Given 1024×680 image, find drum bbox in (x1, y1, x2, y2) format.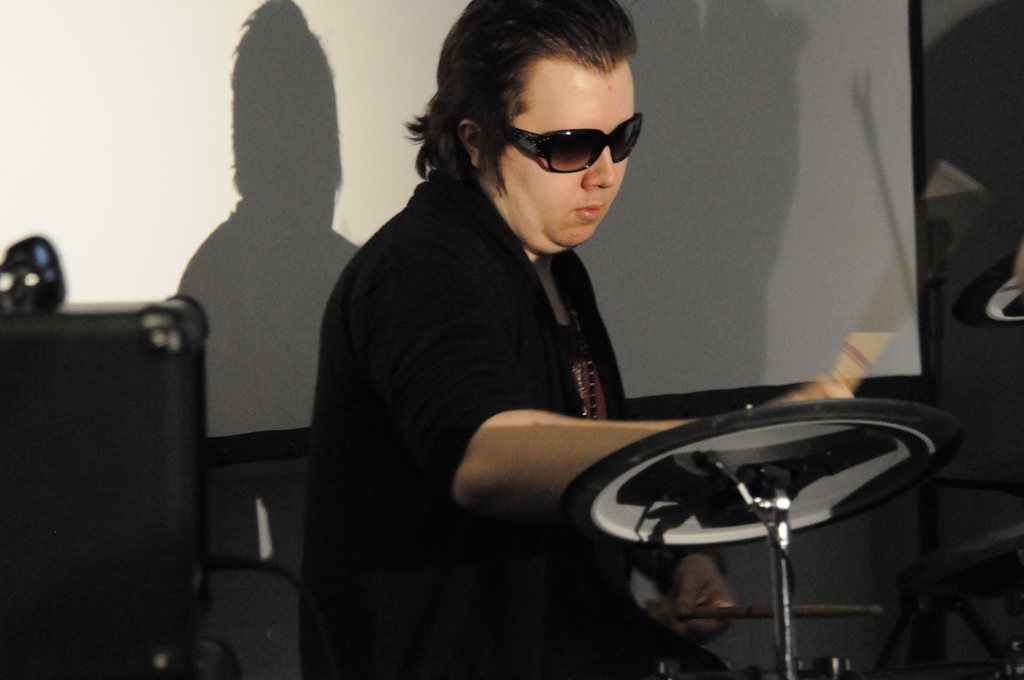
(566, 404, 952, 551).
